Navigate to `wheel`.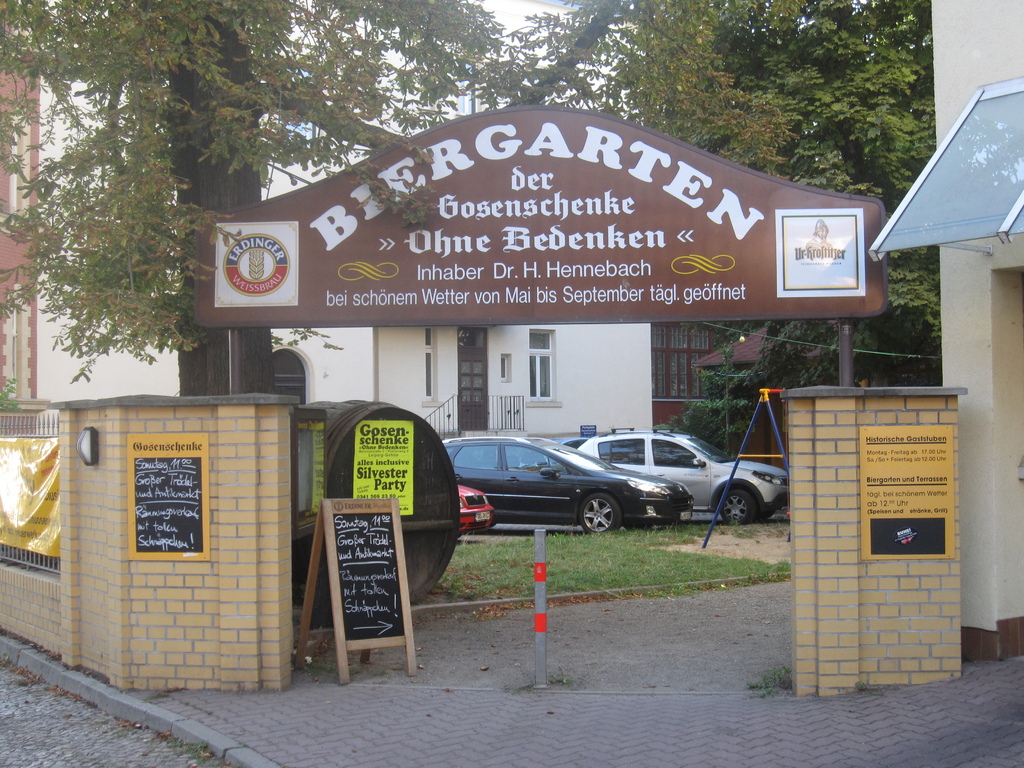
Navigation target: left=581, top=493, right=624, bottom=530.
